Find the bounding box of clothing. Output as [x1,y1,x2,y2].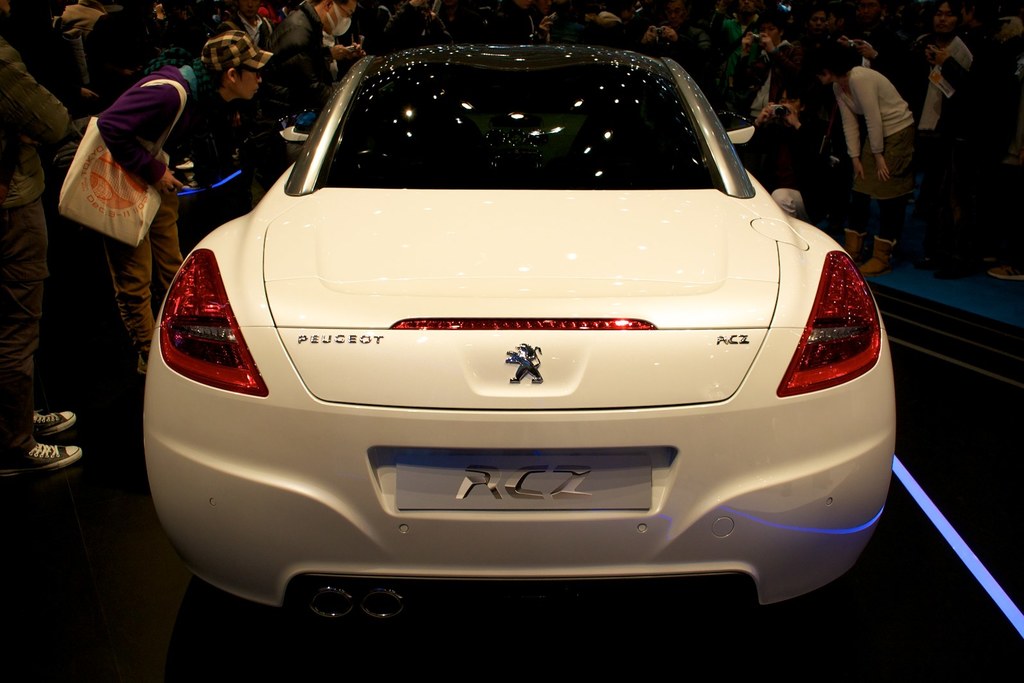
[96,52,220,357].
